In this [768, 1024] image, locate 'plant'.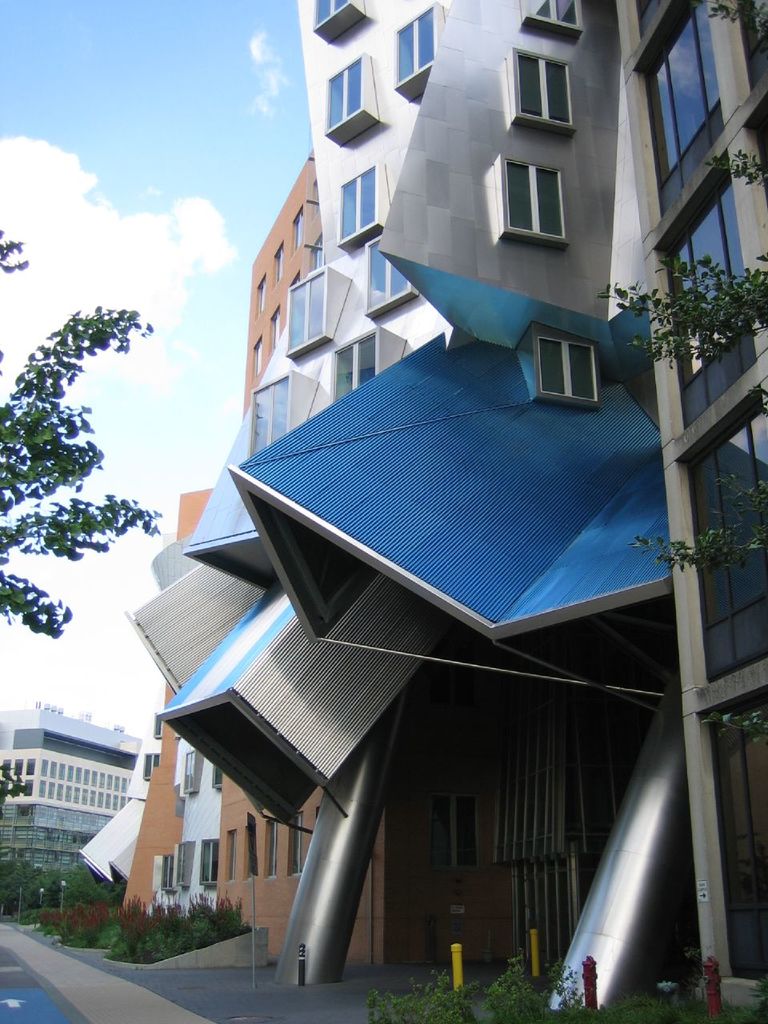
Bounding box: 545/954/626/1022.
